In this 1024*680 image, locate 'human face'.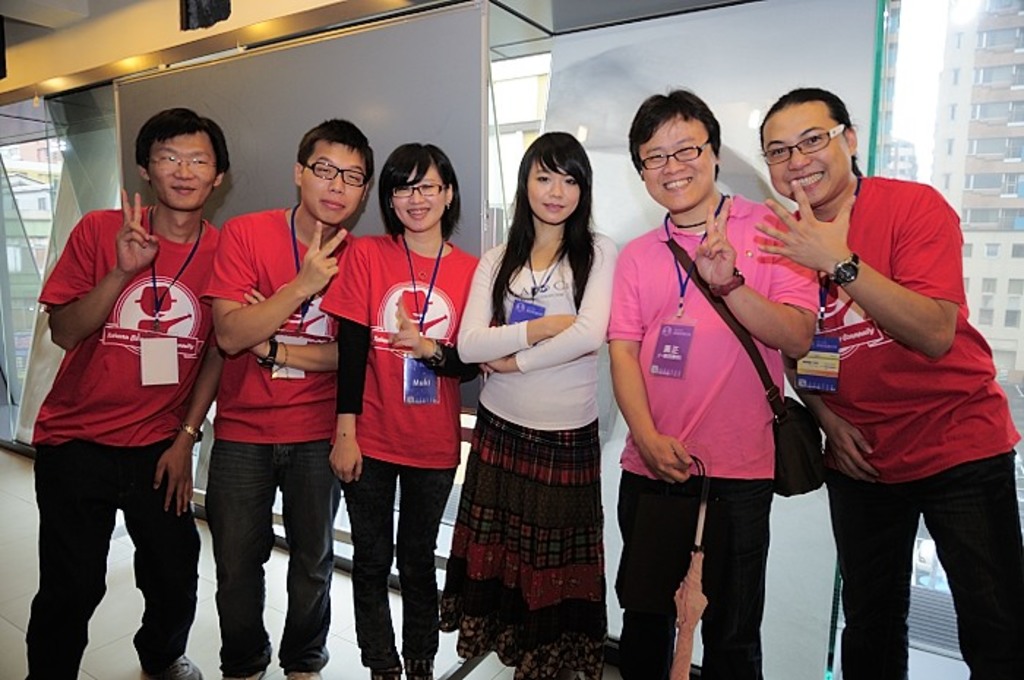
Bounding box: [149, 135, 217, 206].
